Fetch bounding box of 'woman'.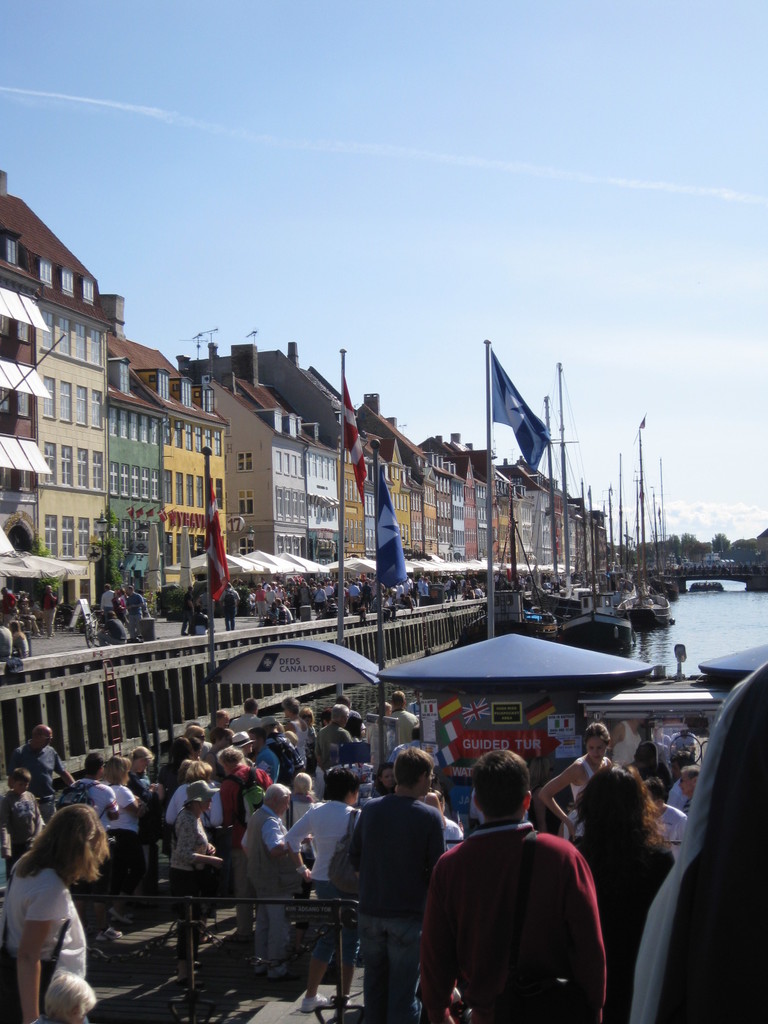
Bbox: BBox(474, 586, 481, 598).
